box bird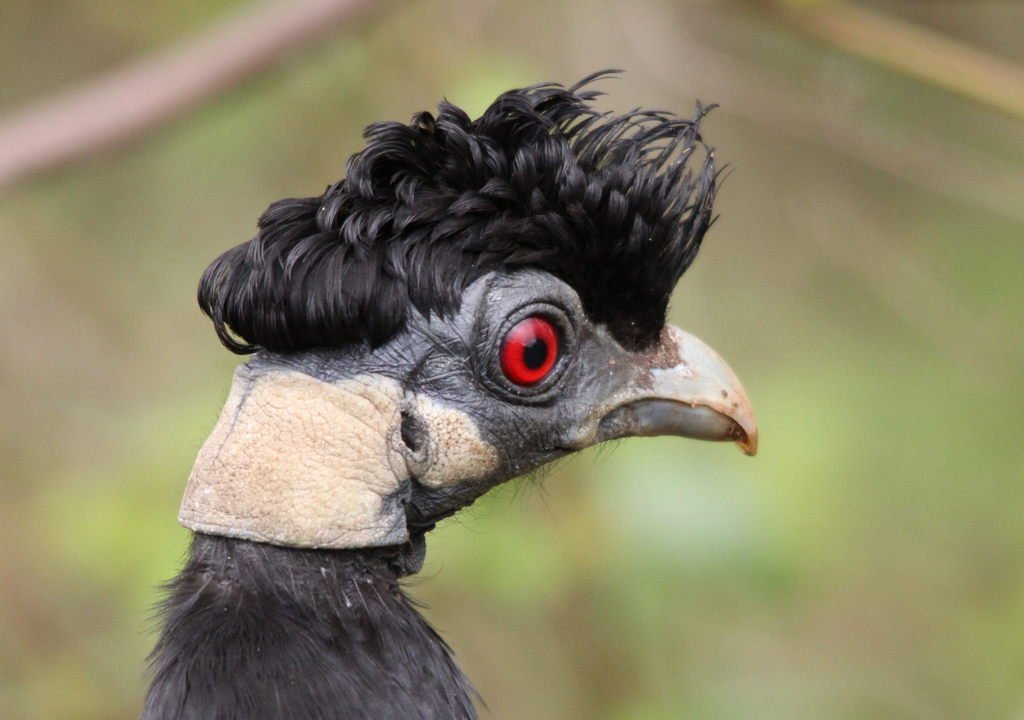
x1=139, y1=65, x2=758, y2=671
